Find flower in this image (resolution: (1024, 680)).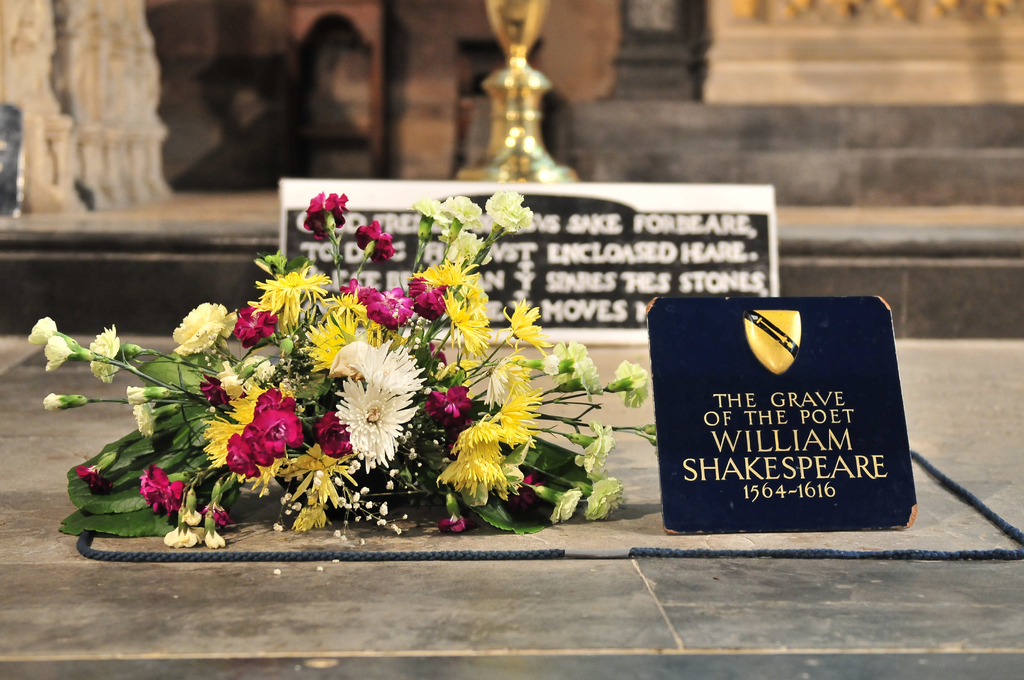
select_region(426, 383, 479, 429).
